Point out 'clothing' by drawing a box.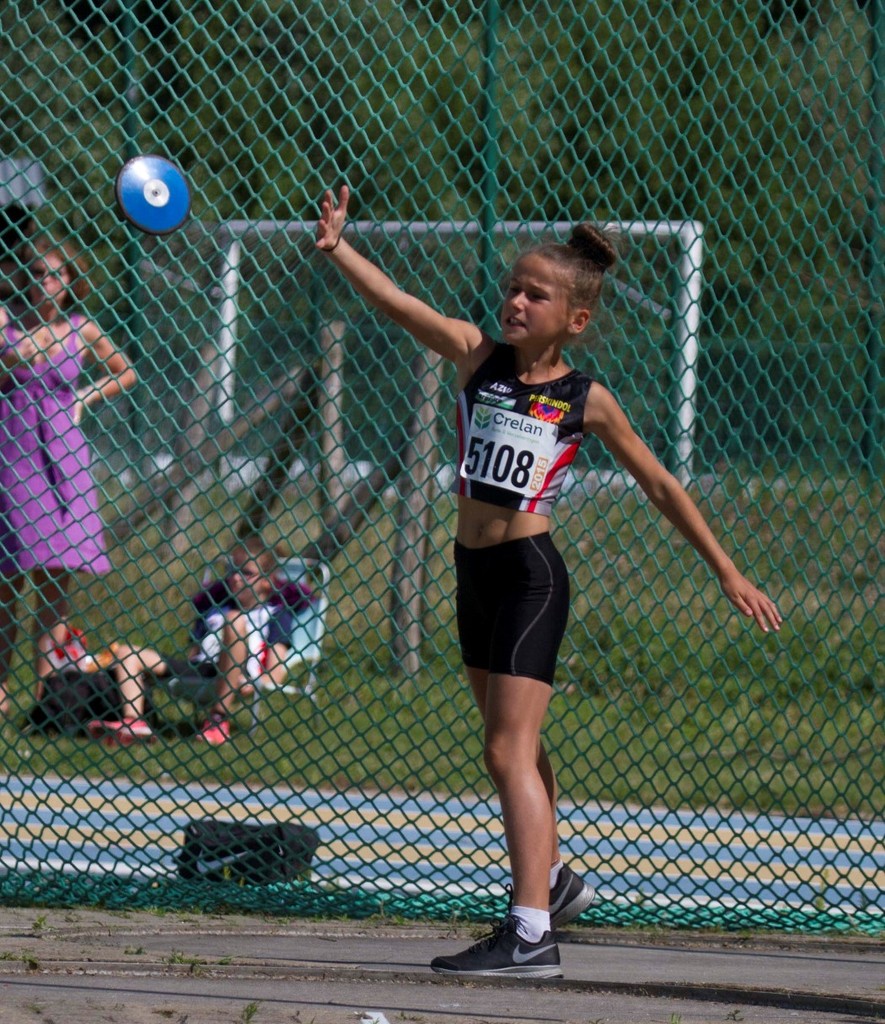
box(449, 346, 596, 689).
